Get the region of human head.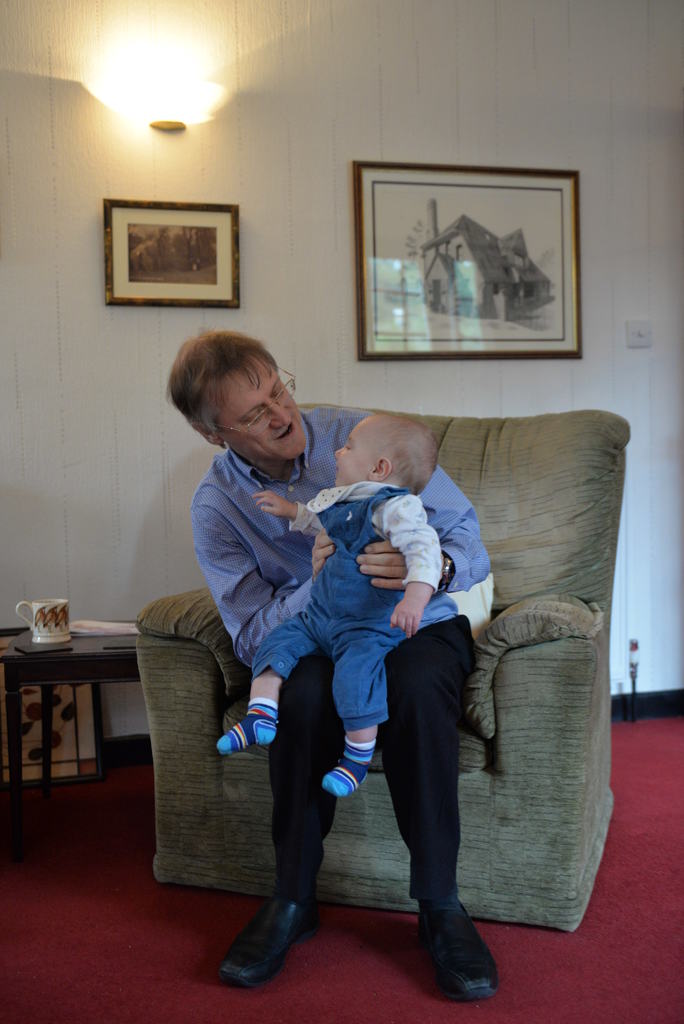
bbox=[333, 409, 437, 493].
